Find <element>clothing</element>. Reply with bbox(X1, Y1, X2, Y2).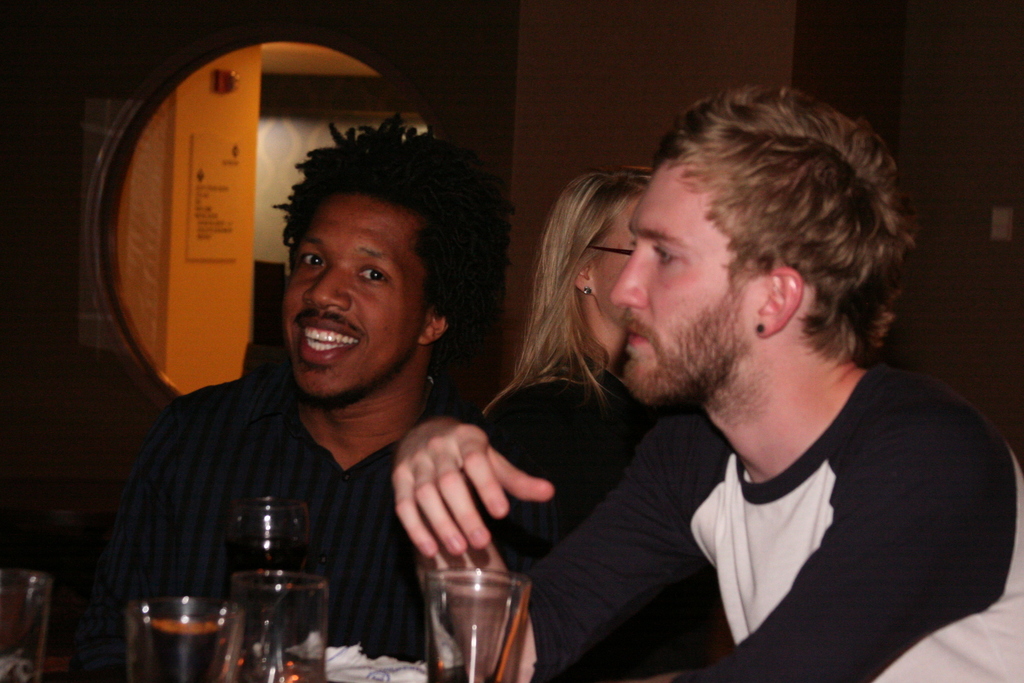
bbox(104, 368, 463, 645).
